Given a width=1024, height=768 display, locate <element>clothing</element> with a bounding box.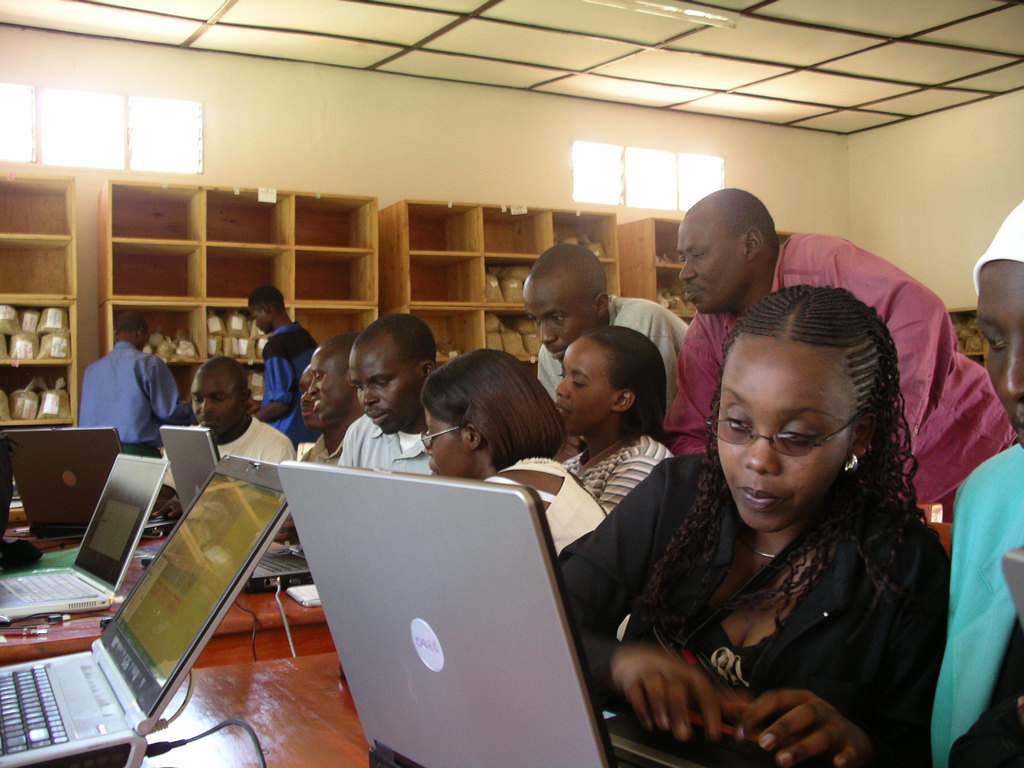
Located: locate(659, 233, 1023, 558).
